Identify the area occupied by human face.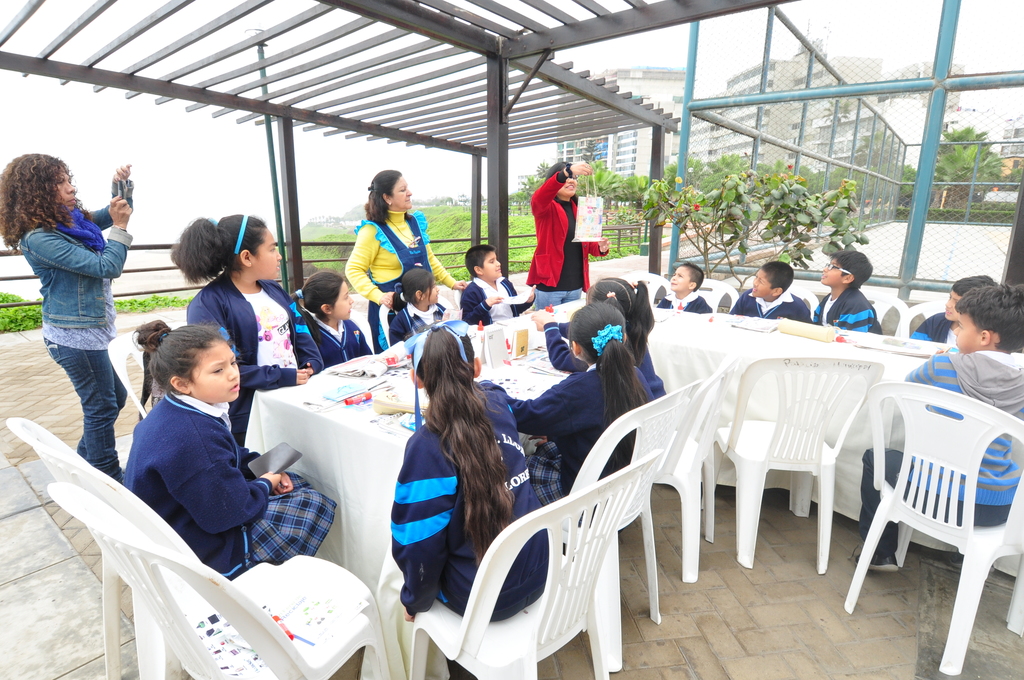
Area: <box>668,267,689,292</box>.
